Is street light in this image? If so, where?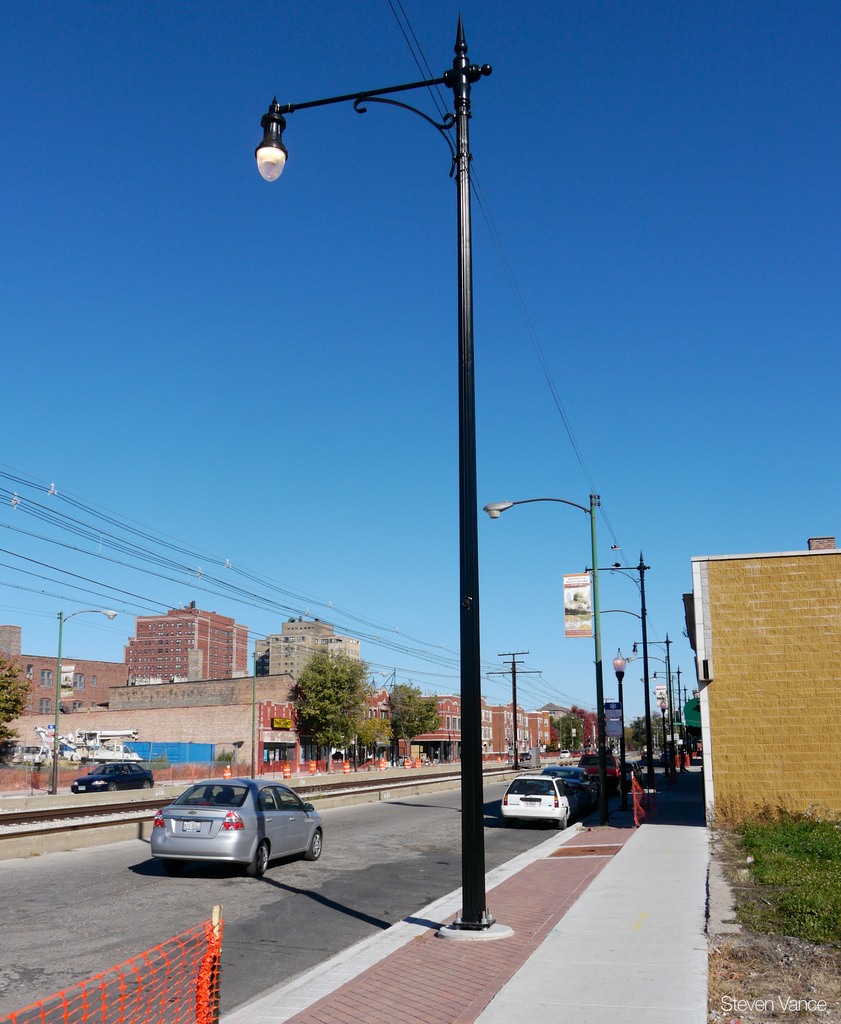
Yes, at 497,698,515,762.
